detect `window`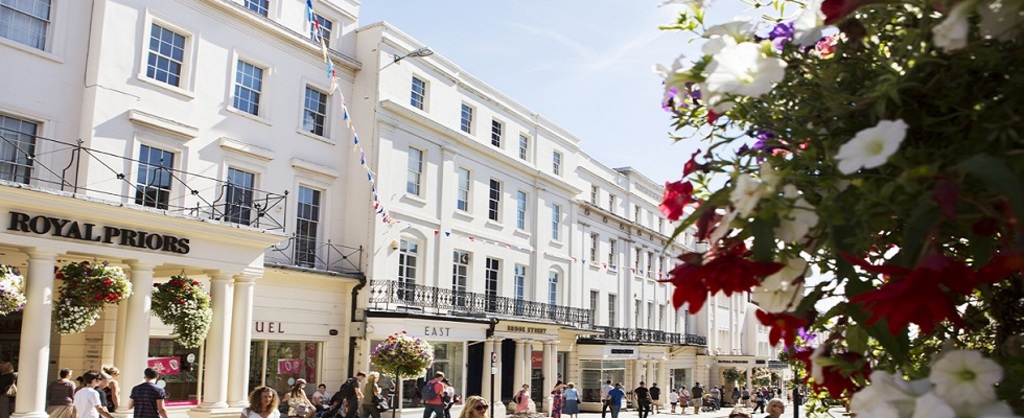
region(512, 189, 530, 241)
